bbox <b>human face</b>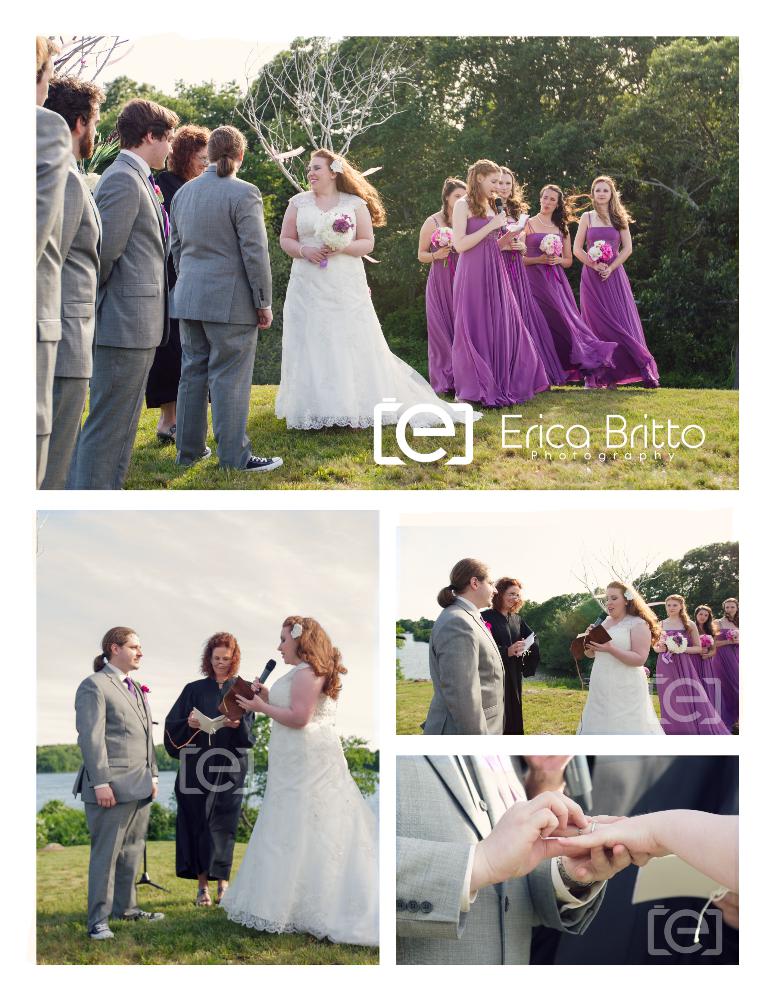
select_region(608, 587, 624, 613)
